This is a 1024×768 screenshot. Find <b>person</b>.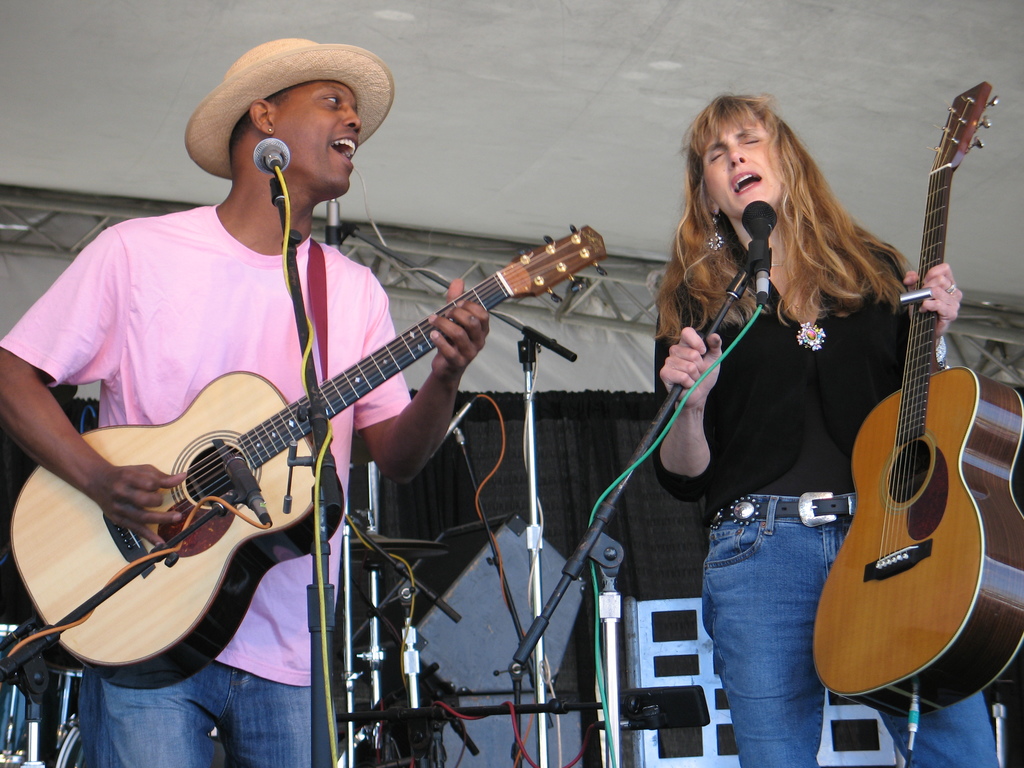
Bounding box: 643,83,937,767.
